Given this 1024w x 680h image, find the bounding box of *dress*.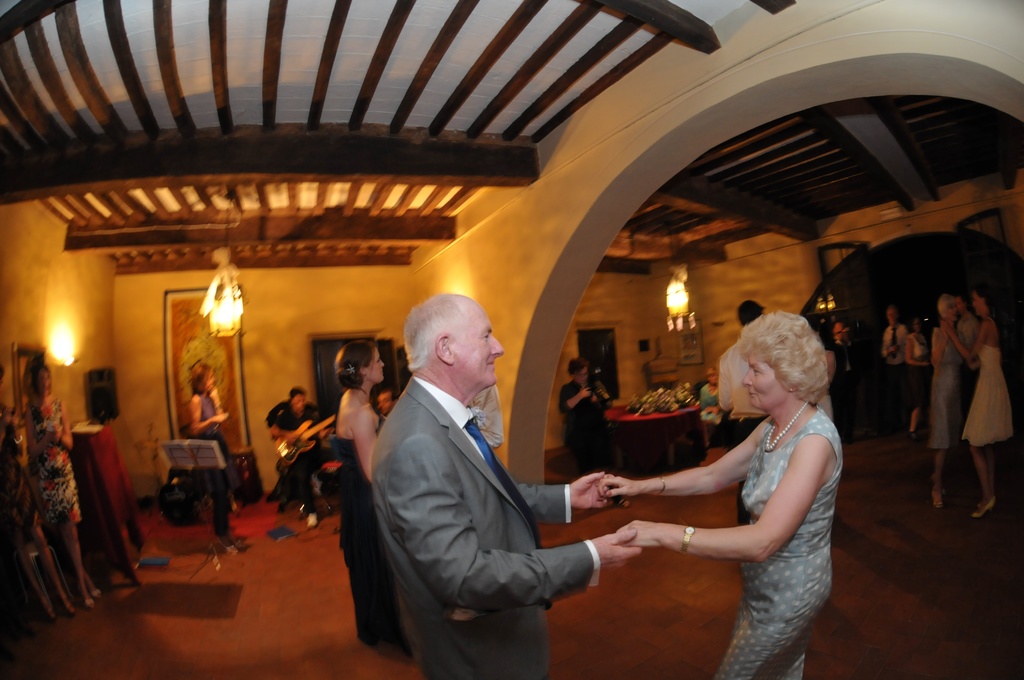
x1=904 y1=334 x2=930 y2=413.
